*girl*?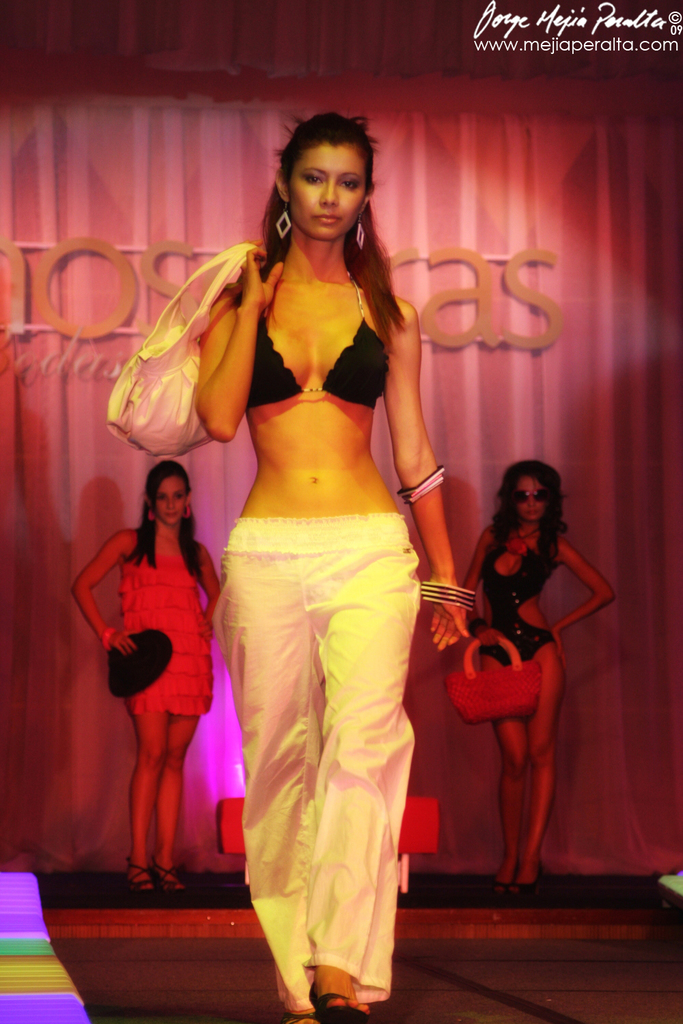
[x1=71, y1=462, x2=223, y2=900]
